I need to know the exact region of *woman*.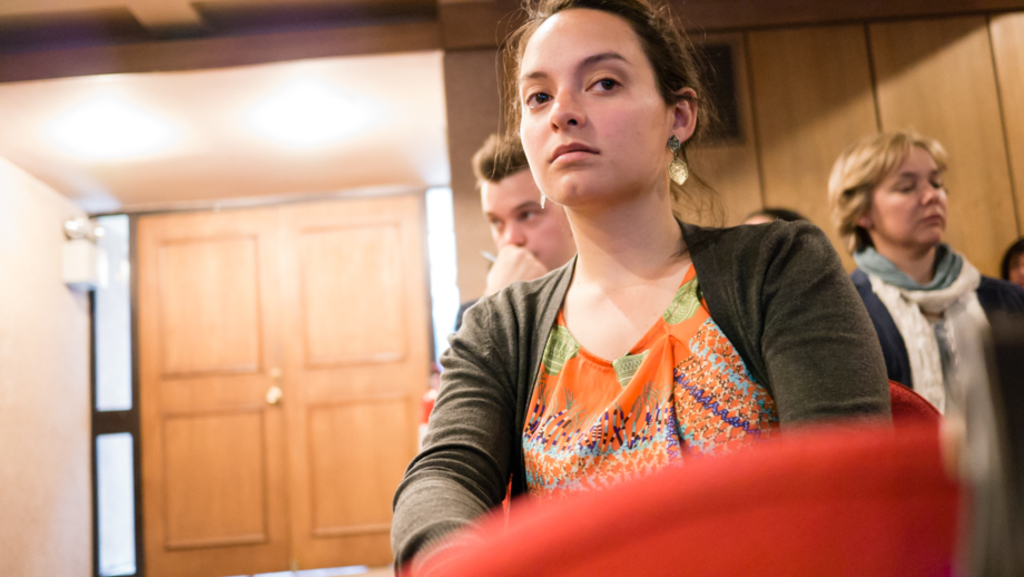
Region: (x1=828, y1=133, x2=1023, y2=576).
